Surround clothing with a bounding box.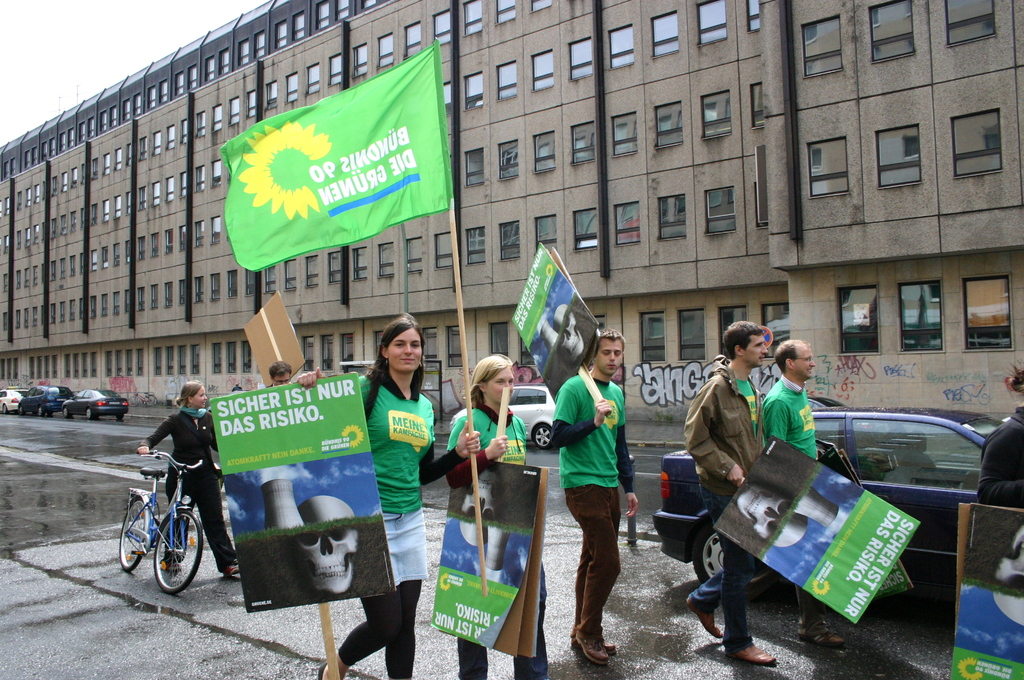
l=176, t=404, r=206, b=421.
